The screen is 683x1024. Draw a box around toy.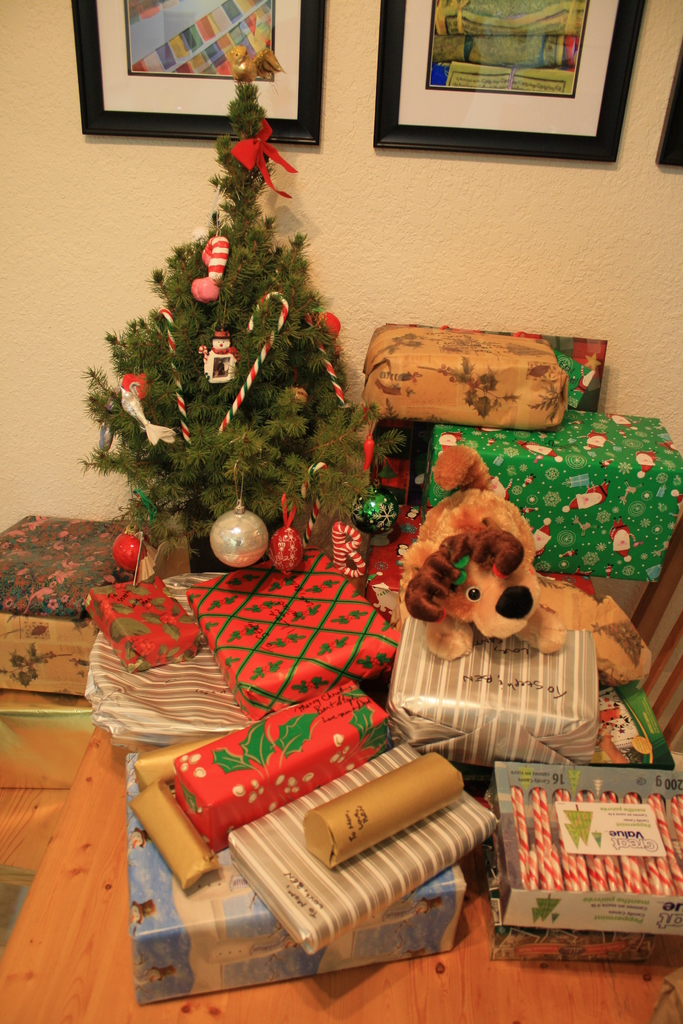
pyautogui.locateOnScreen(373, 444, 666, 689).
